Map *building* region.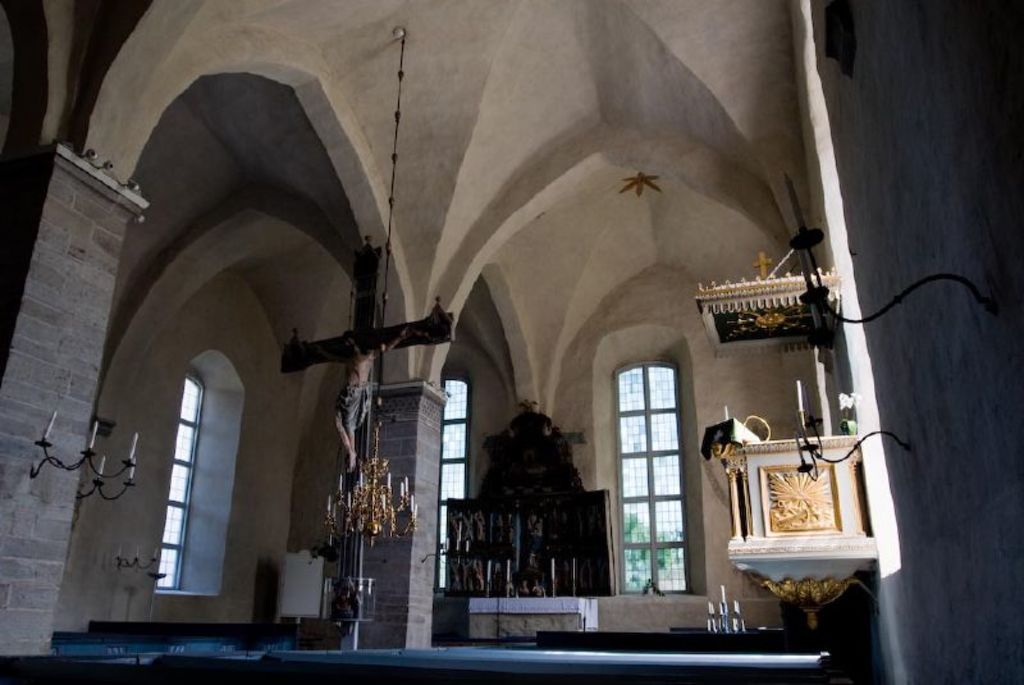
Mapped to 0/0/1023/684.
